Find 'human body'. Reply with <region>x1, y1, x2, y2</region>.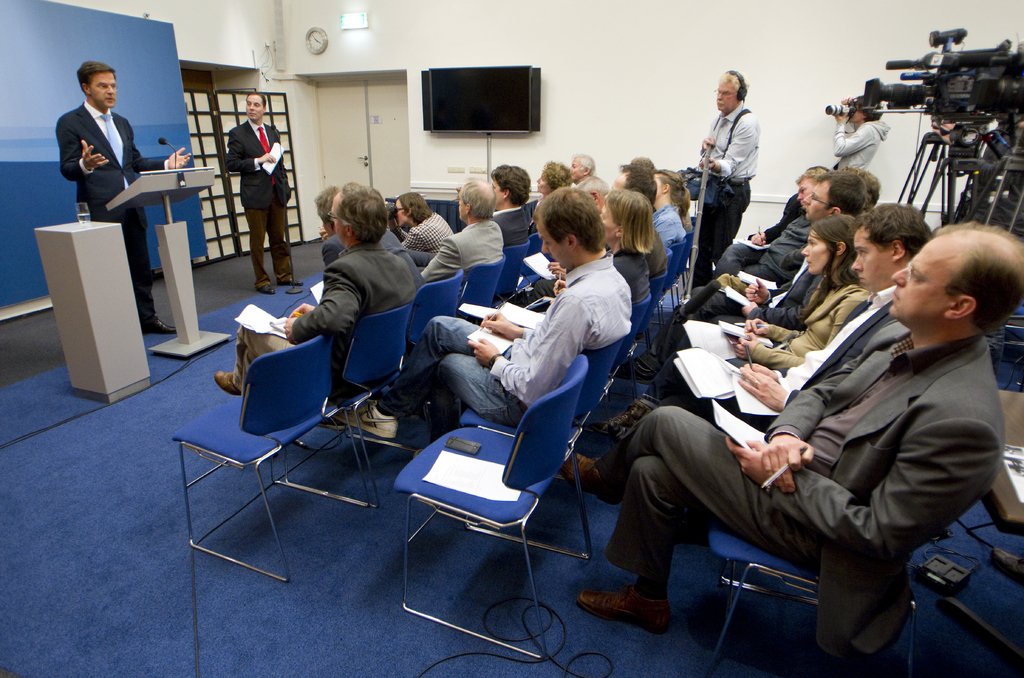
<region>399, 189, 455, 252</region>.
